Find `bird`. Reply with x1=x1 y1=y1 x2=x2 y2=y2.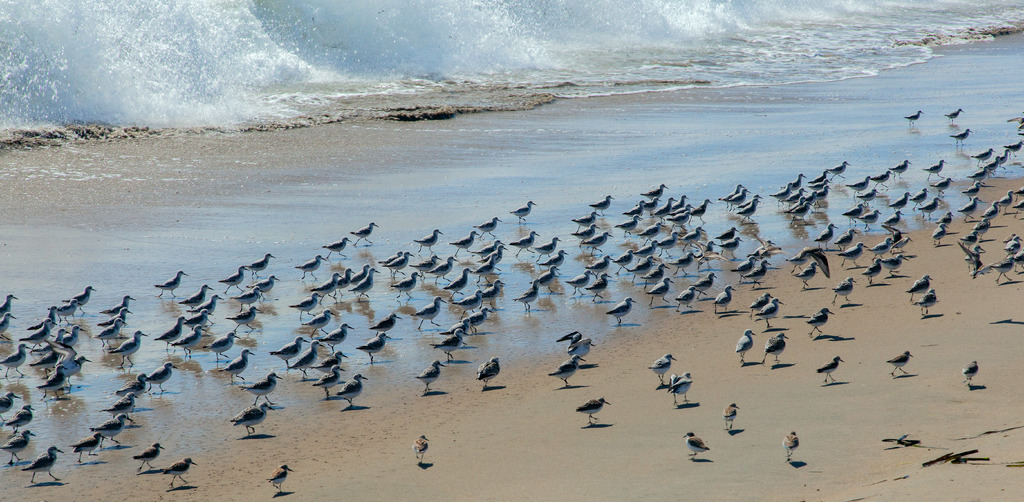
x1=20 y1=448 x2=64 y2=482.
